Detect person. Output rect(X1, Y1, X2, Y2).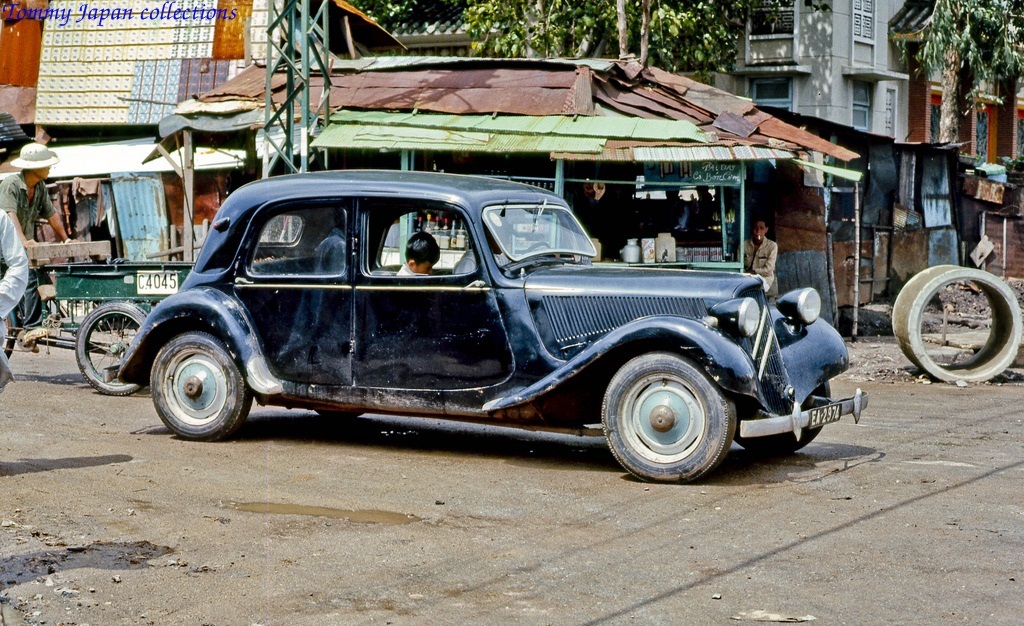
rect(735, 220, 778, 301).
